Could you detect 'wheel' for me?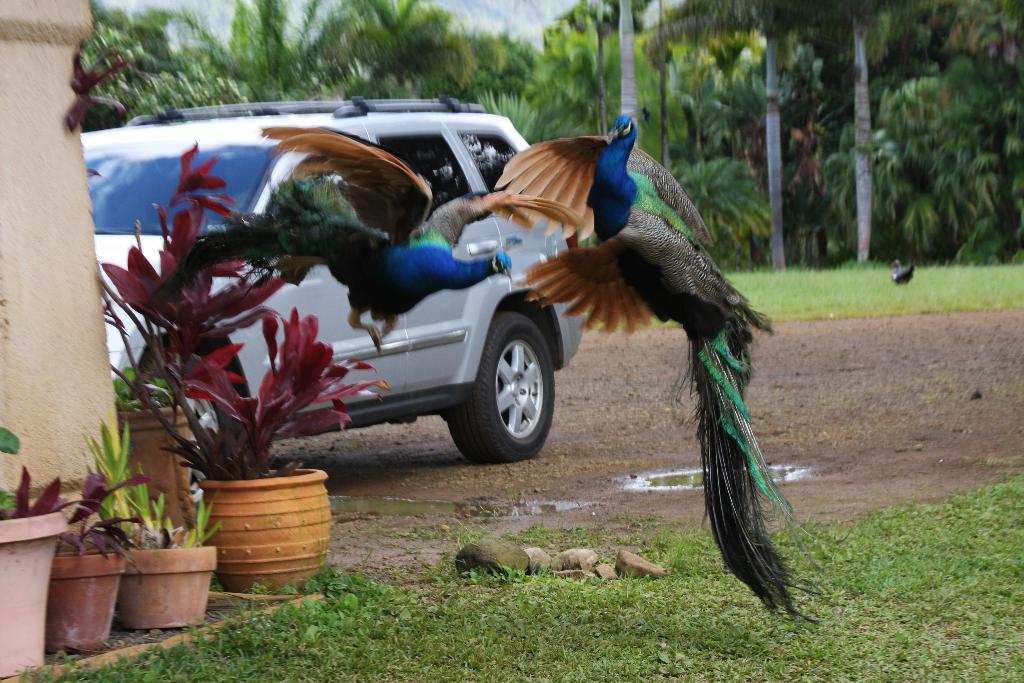
Detection result: select_region(456, 300, 559, 466).
